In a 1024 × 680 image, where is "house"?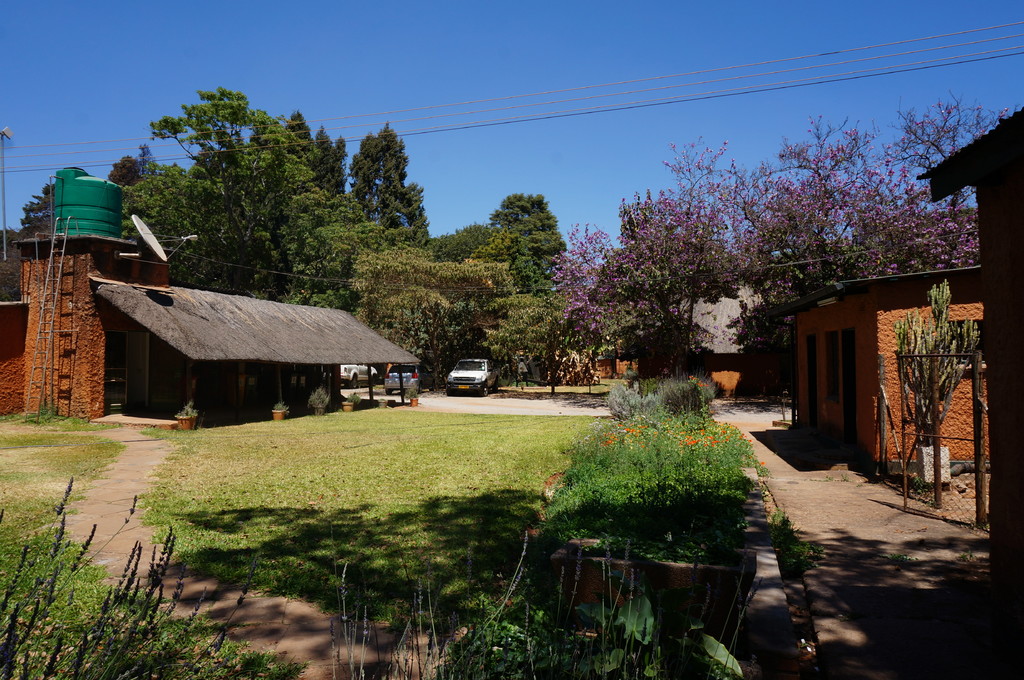
box=[924, 109, 1023, 591].
